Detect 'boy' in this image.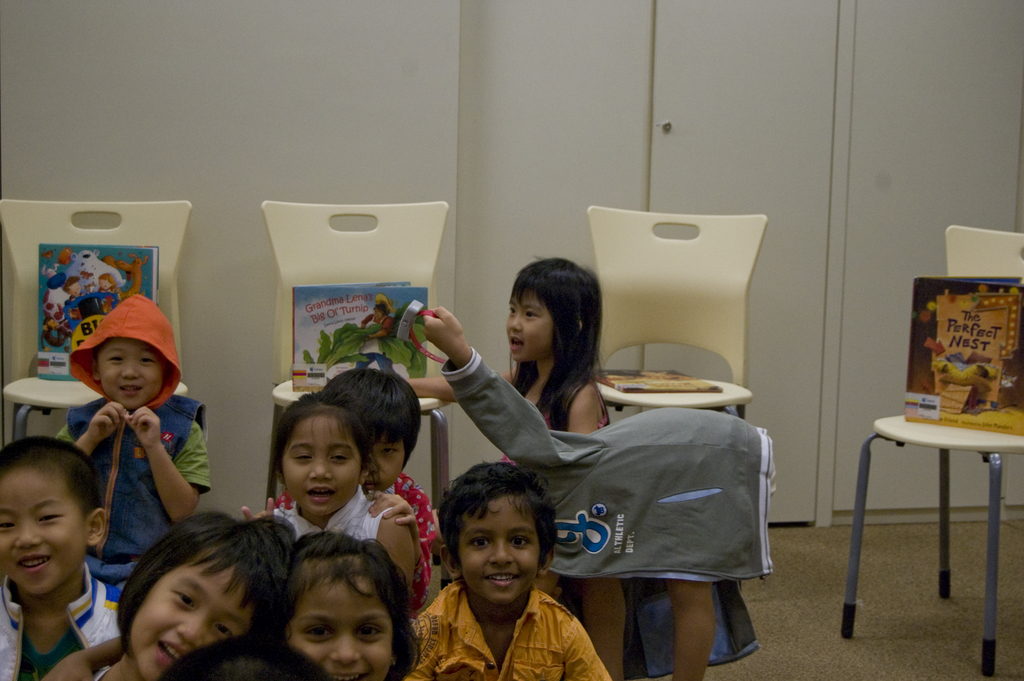
Detection: box(407, 461, 615, 680).
